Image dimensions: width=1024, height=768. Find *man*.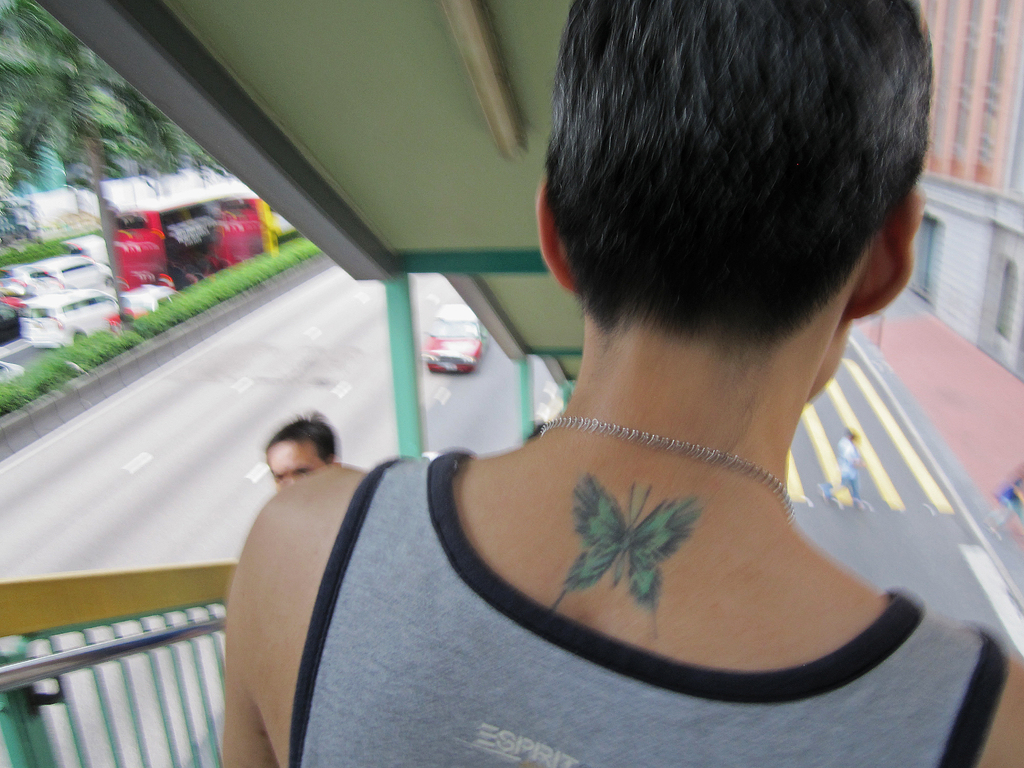
l=264, t=413, r=348, b=490.
